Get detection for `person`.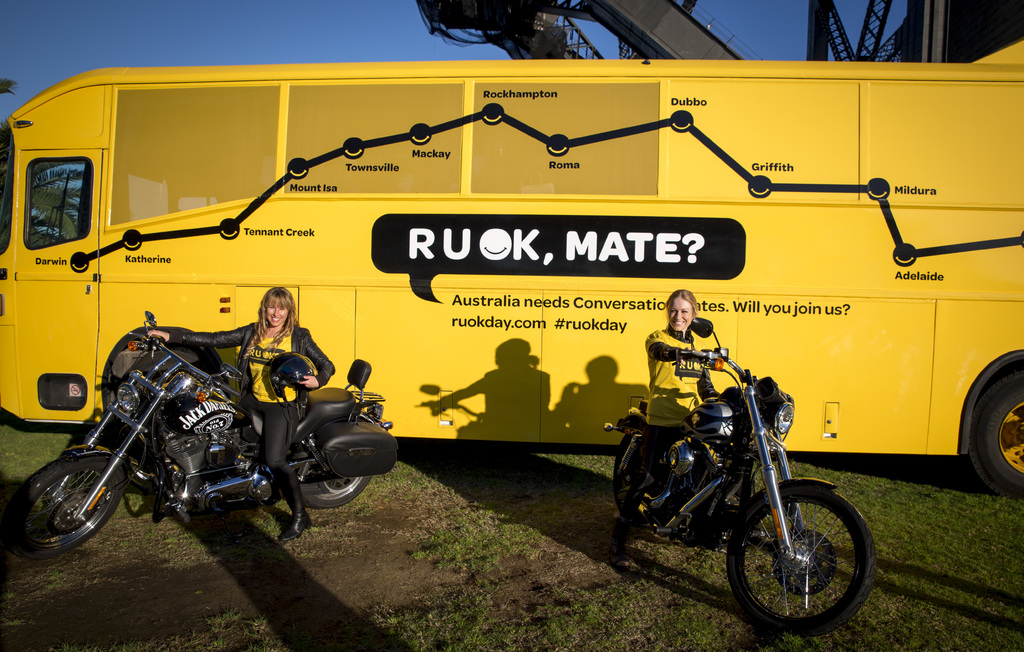
Detection: <box>142,284,338,549</box>.
